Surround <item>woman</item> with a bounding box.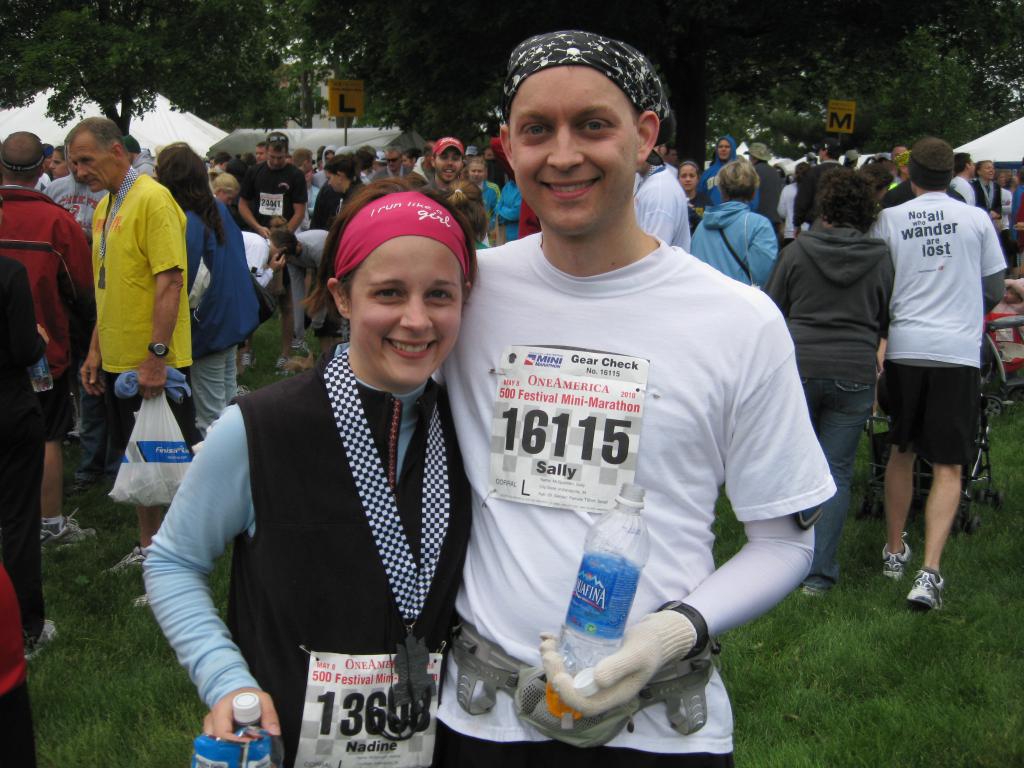
BBox(167, 168, 491, 760).
